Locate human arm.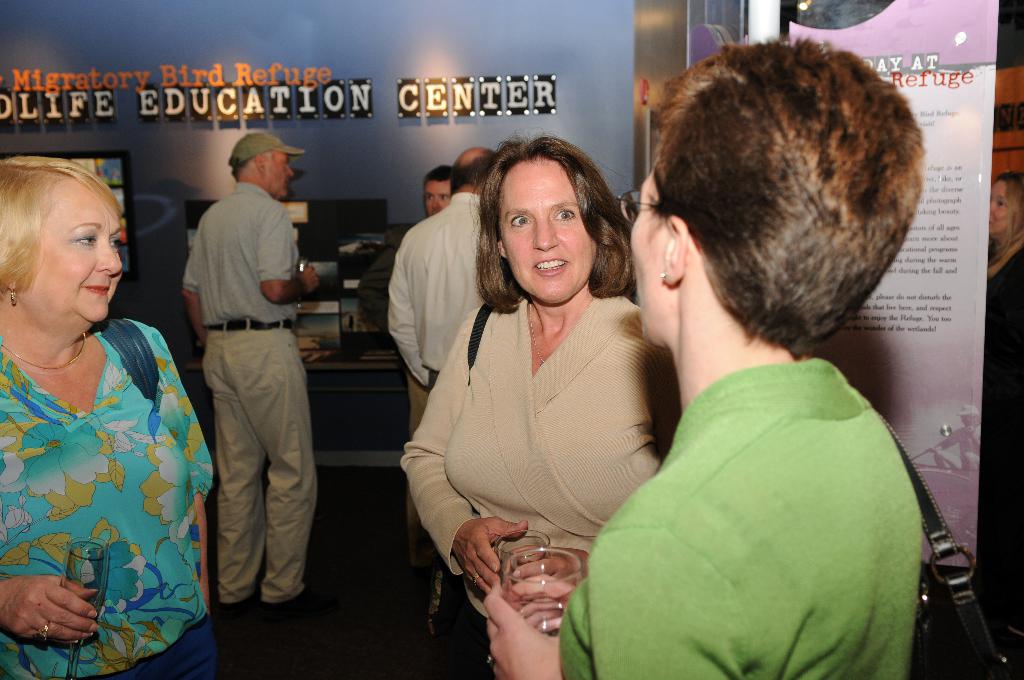
Bounding box: rect(179, 244, 213, 346).
